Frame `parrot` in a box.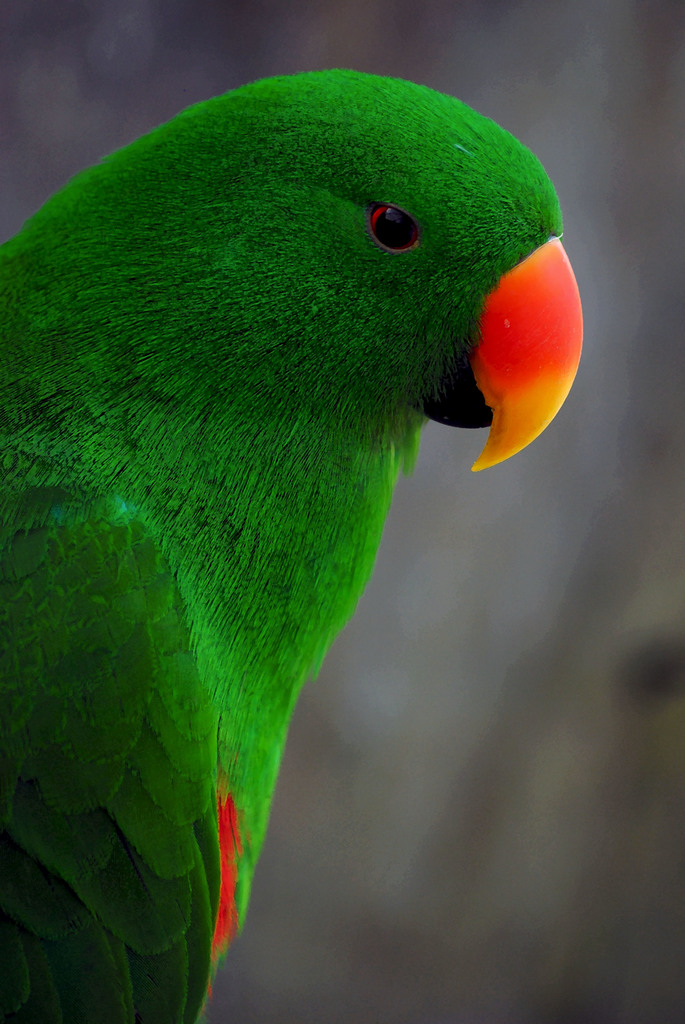
(1, 59, 585, 1019).
